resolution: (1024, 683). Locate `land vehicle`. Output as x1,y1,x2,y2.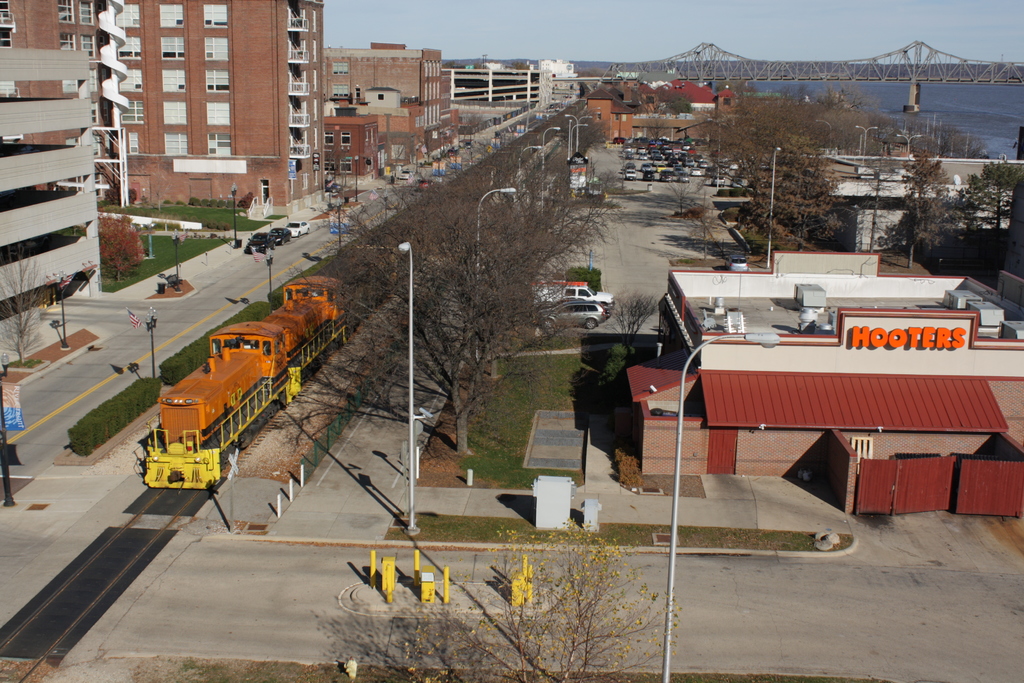
450,142,462,151.
